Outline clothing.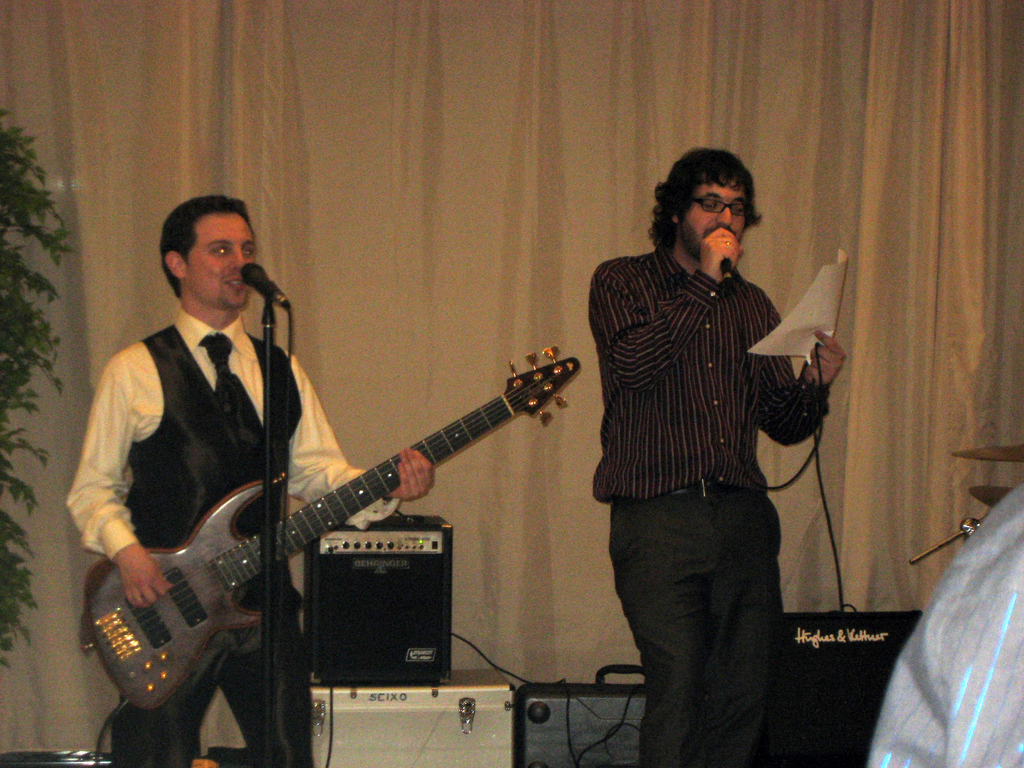
Outline: locate(63, 312, 399, 767).
